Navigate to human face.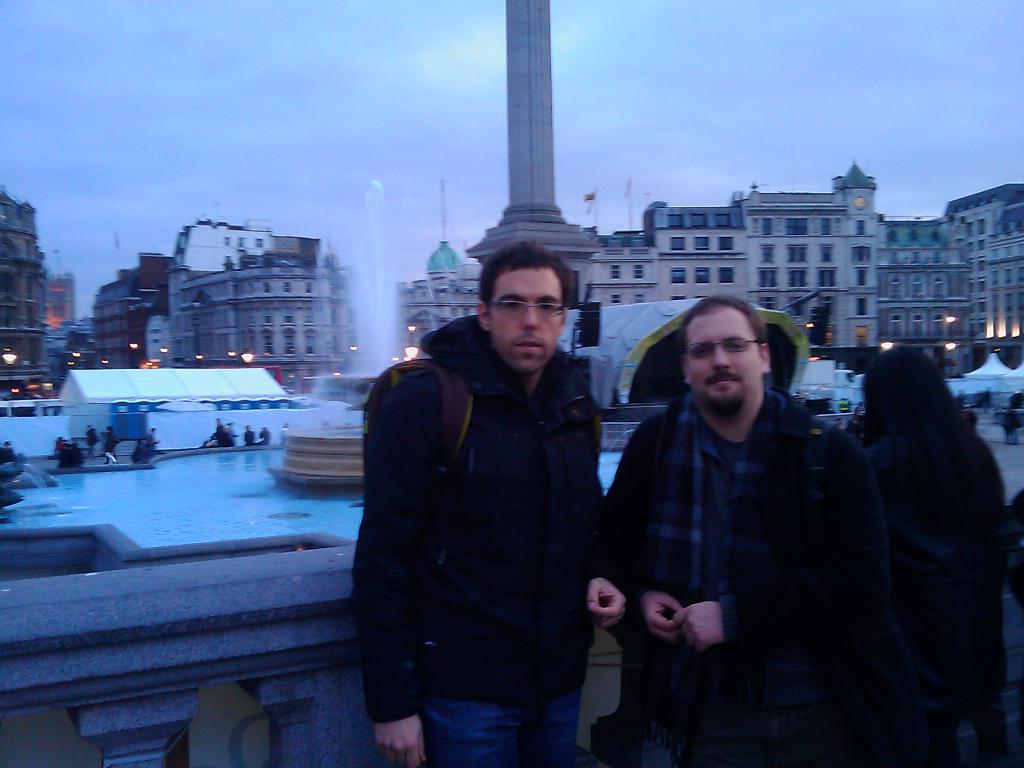
Navigation target: detection(485, 269, 563, 377).
